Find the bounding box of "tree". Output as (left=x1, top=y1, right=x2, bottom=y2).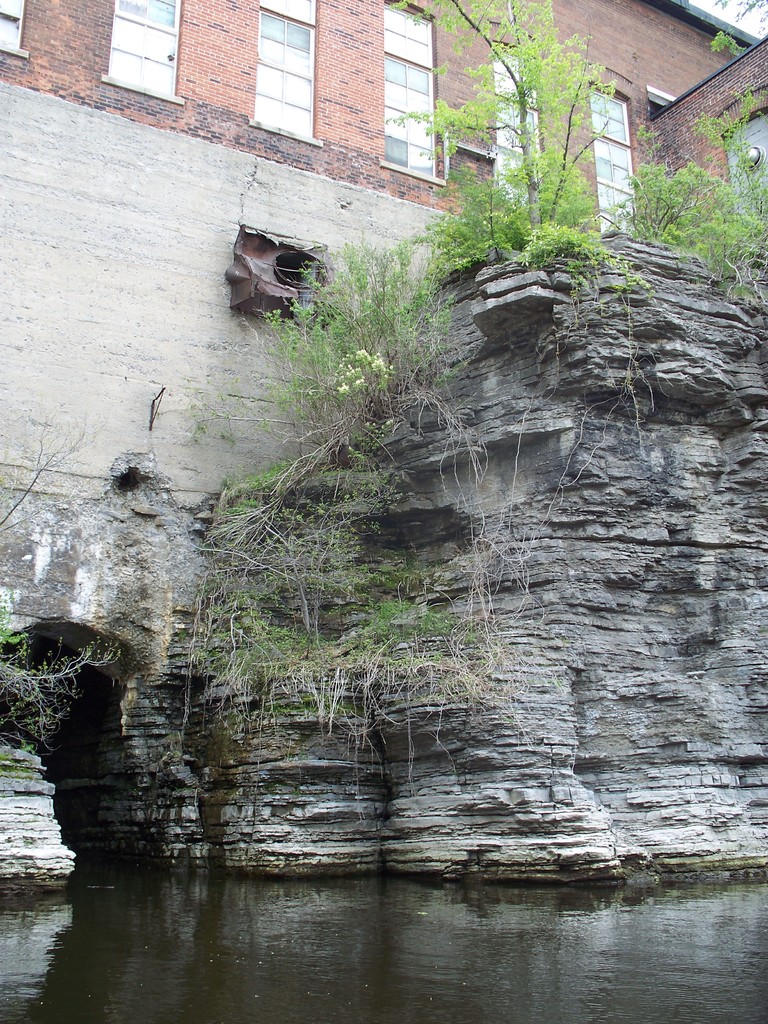
(left=394, top=0, right=616, bottom=230).
